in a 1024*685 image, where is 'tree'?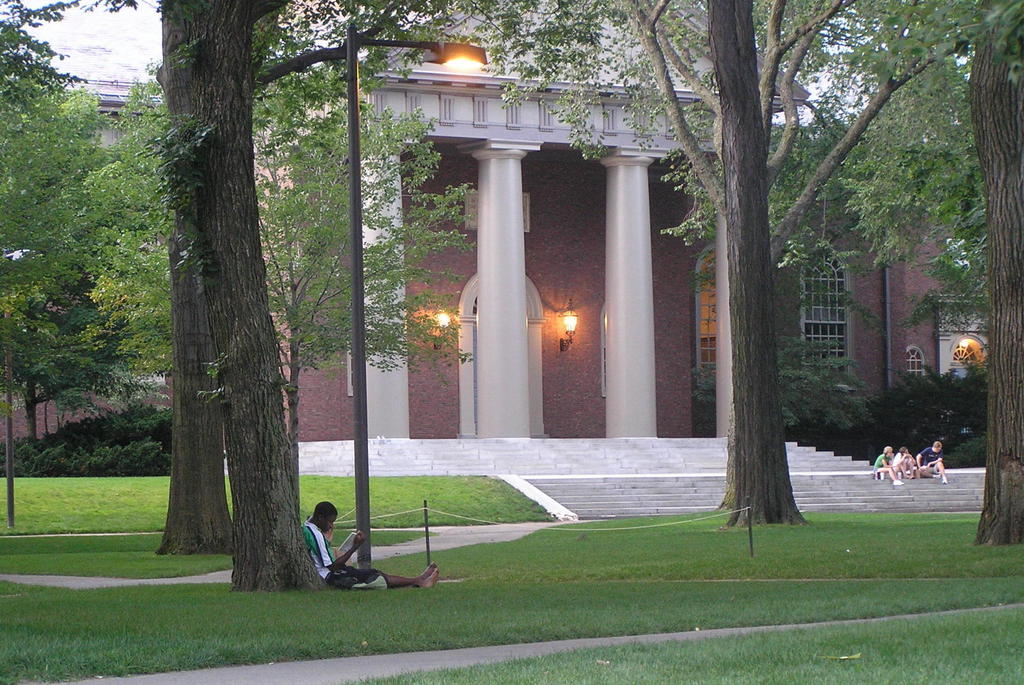
select_region(0, 0, 145, 448).
